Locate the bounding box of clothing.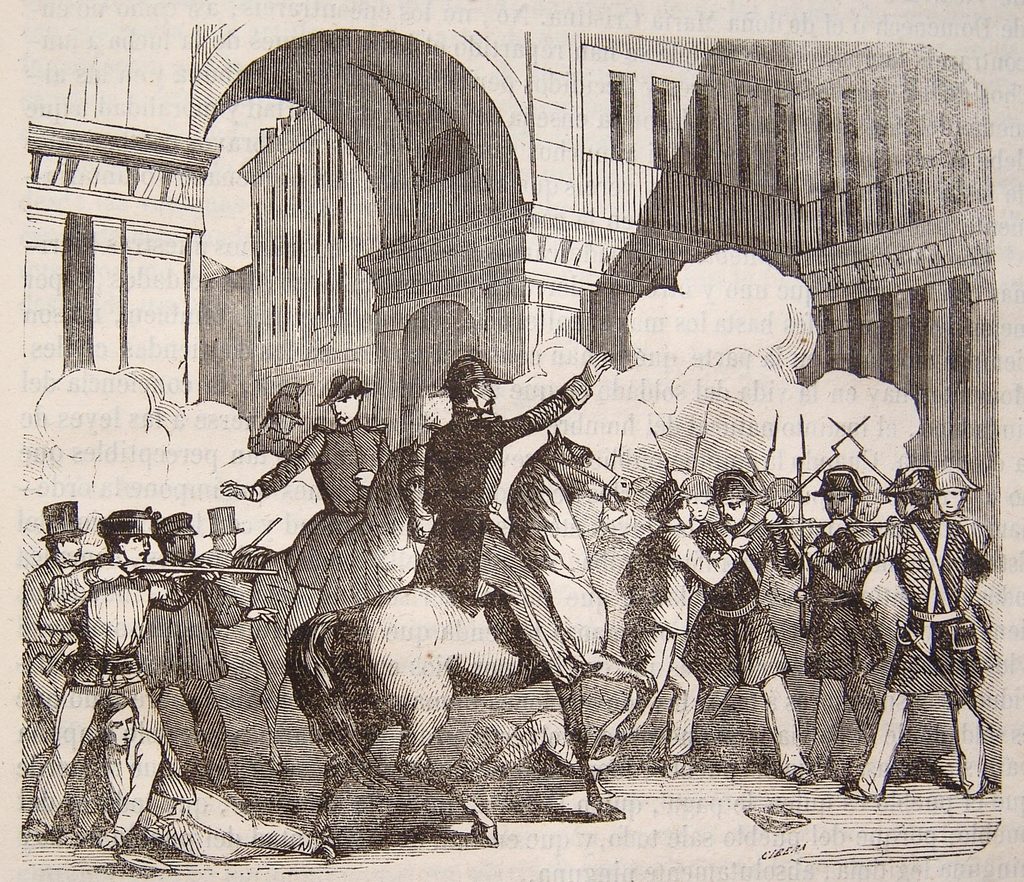
Bounding box: bbox=(255, 417, 396, 582).
